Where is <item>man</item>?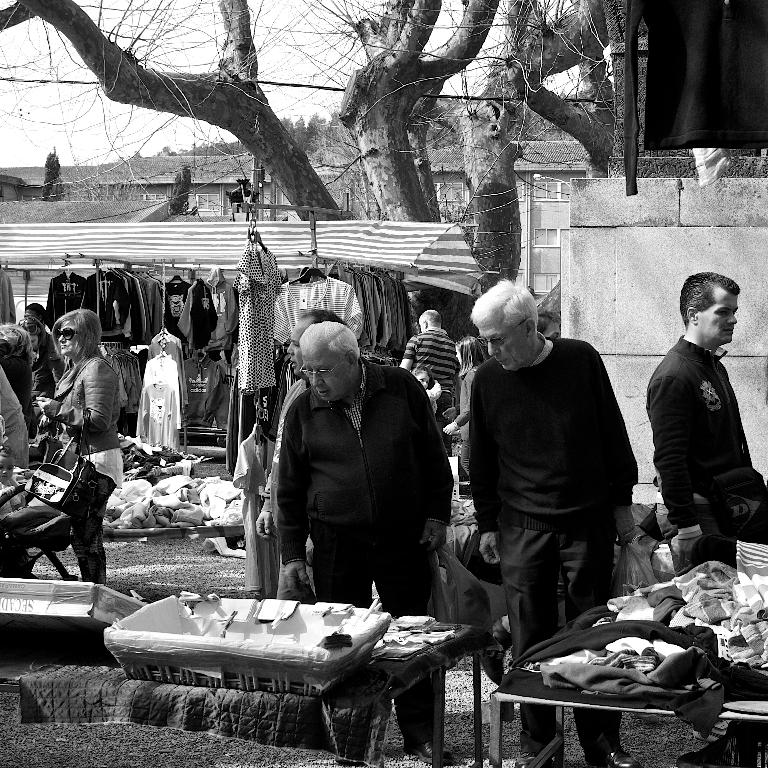
pyautogui.locateOnScreen(281, 319, 456, 765).
